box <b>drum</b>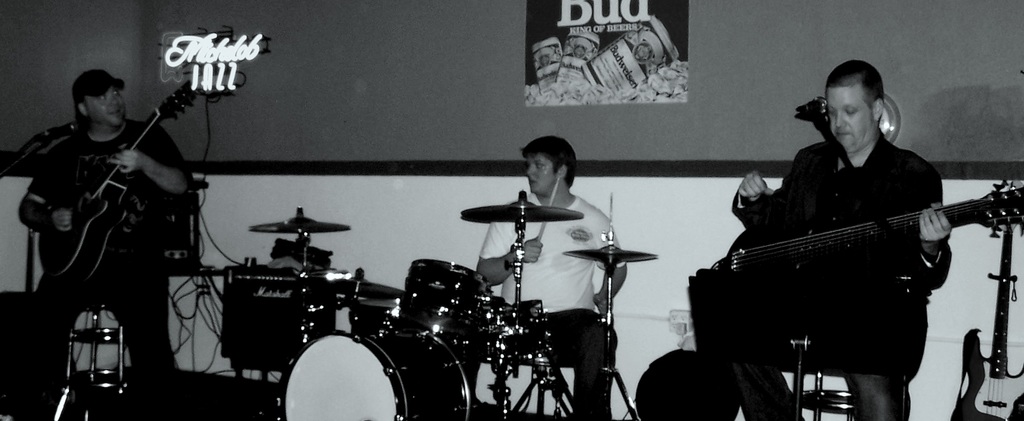
pyautogui.locateOnScreen(277, 331, 449, 420)
